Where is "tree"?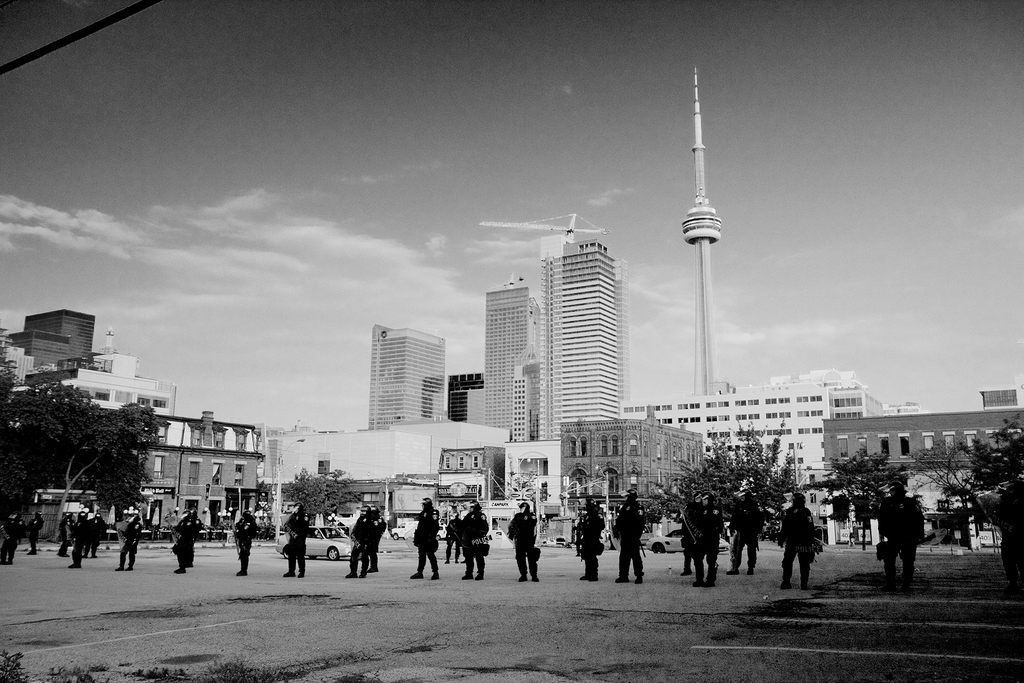
bbox=[670, 420, 795, 541].
